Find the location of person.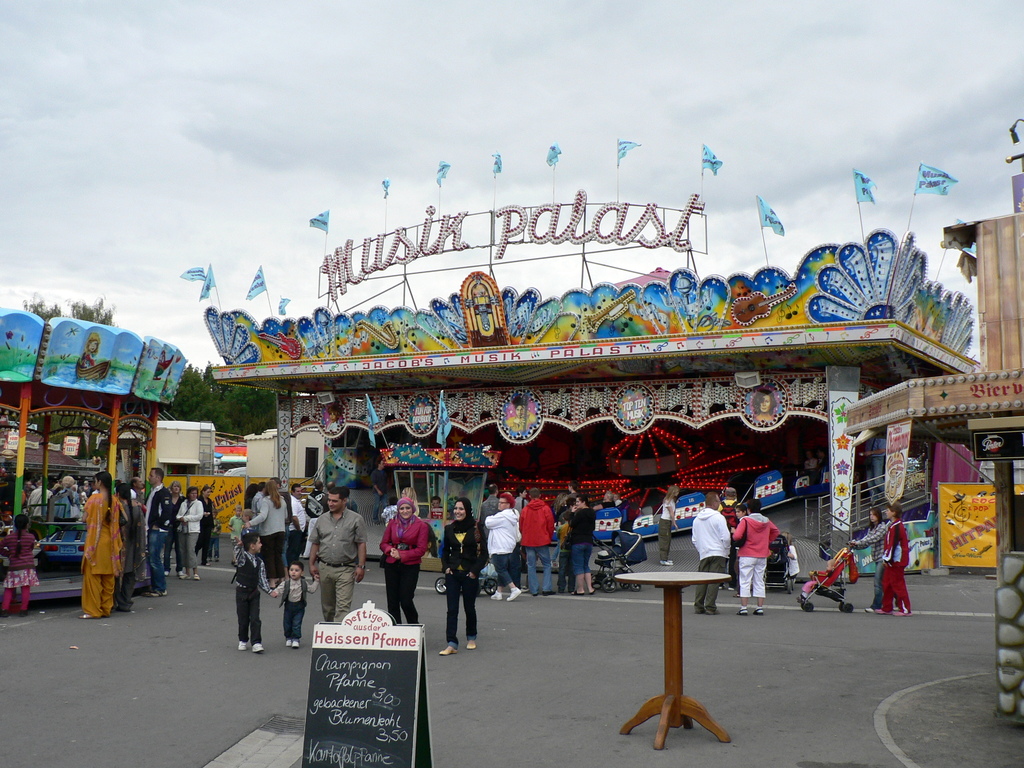
Location: rect(692, 492, 732, 616).
